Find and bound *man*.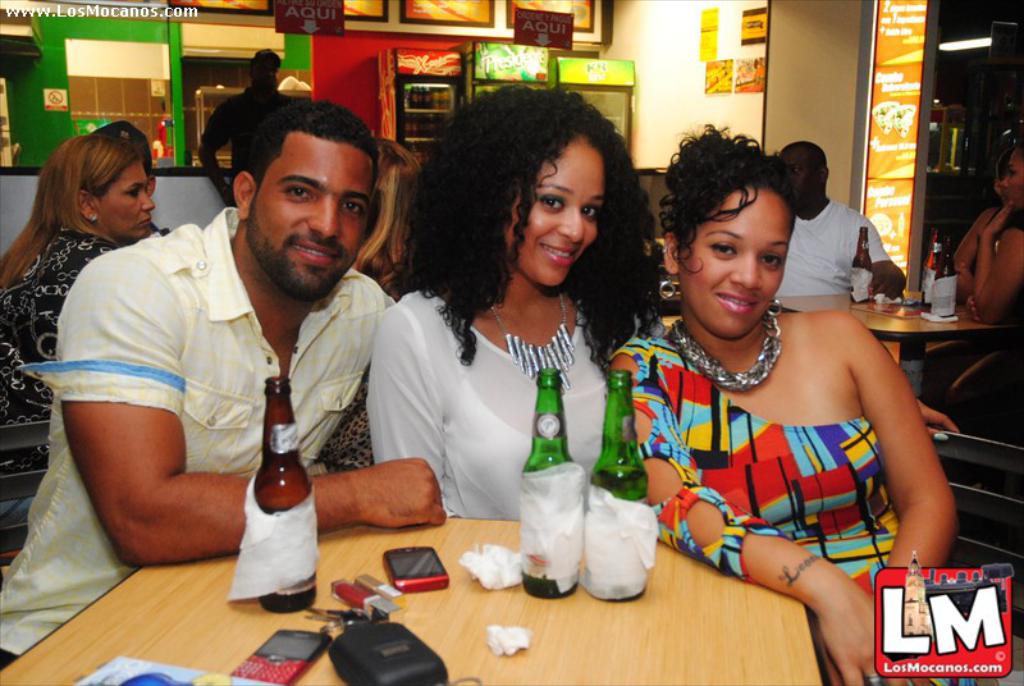
Bound: x1=23, y1=106, x2=421, y2=607.
